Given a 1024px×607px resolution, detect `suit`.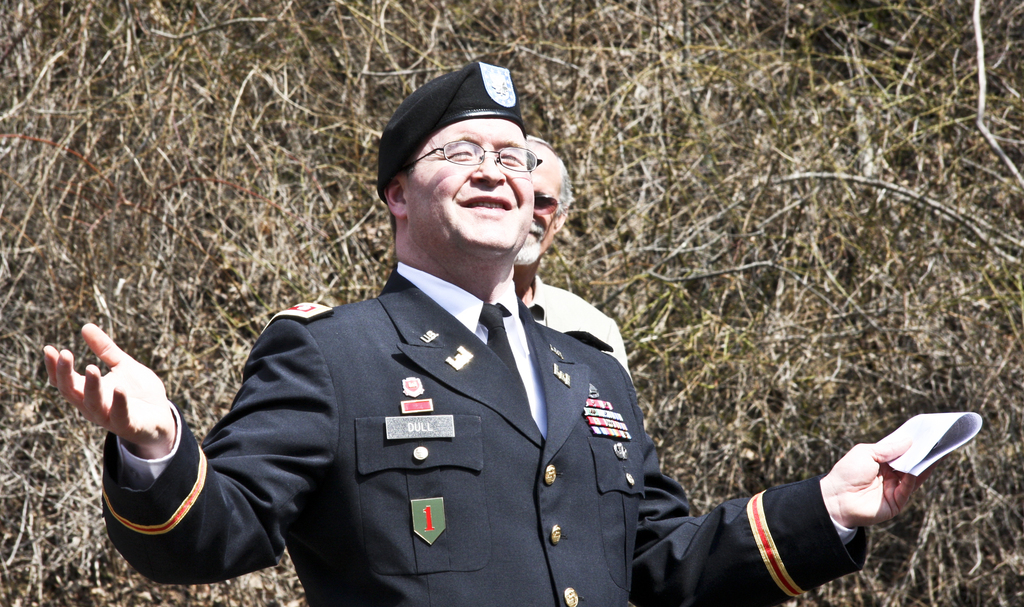
[left=102, top=261, right=858, bottom=604].
